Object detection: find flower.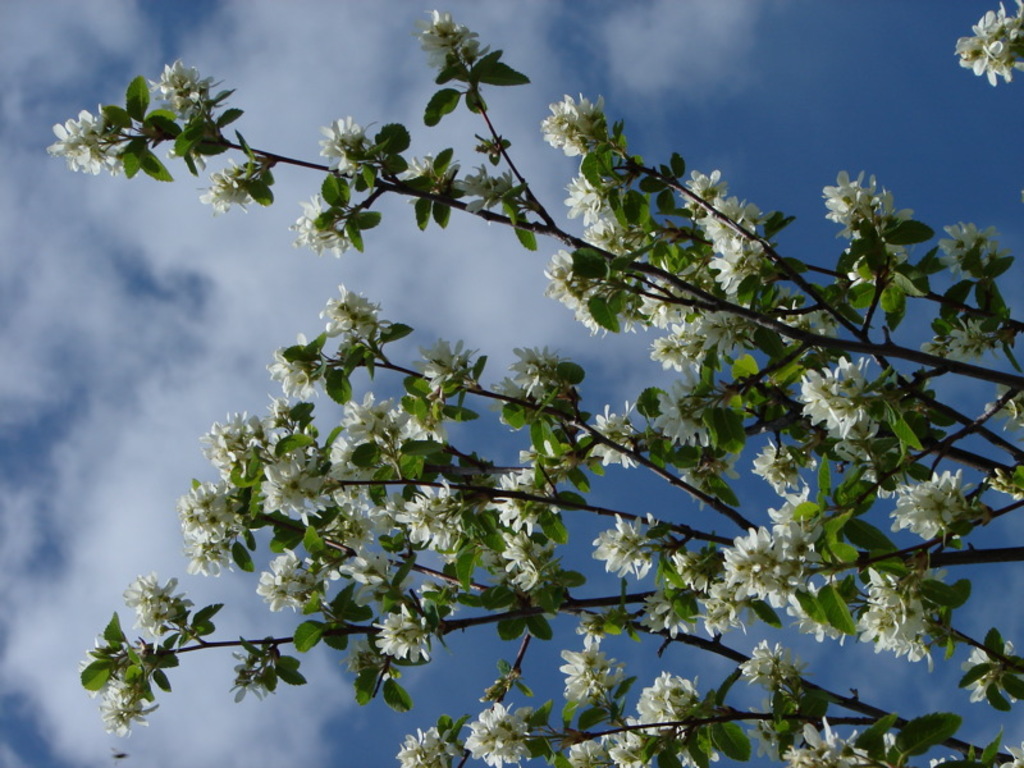
<box>507,343,561,390</box>.
